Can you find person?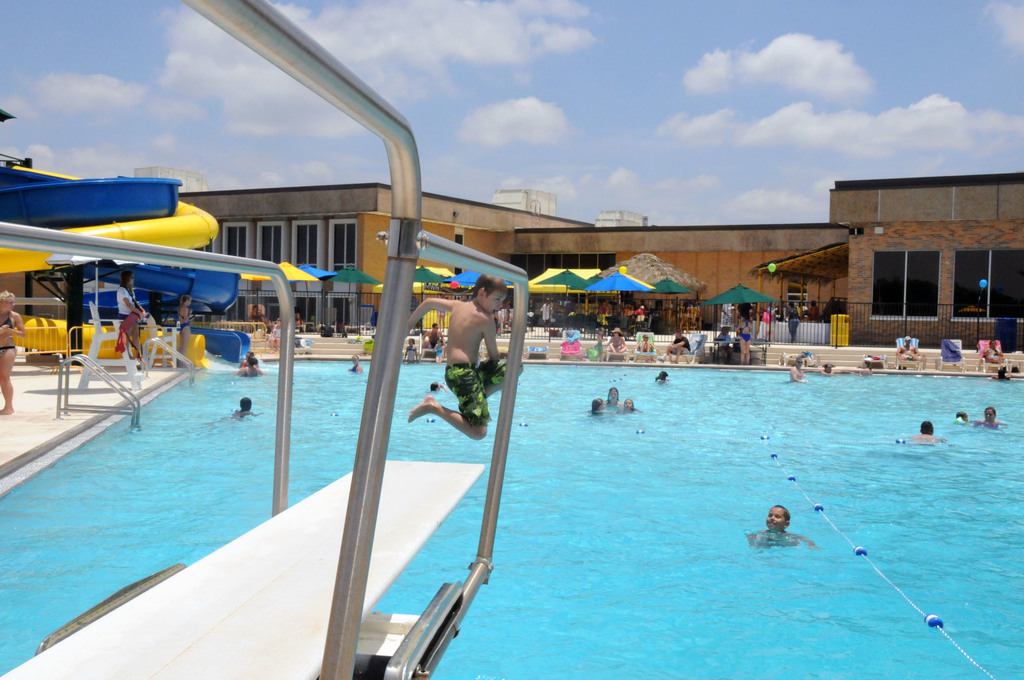
Yes, bounding box: {"left": 746, "top": 498, "right": 815, "bottom": 555}.
